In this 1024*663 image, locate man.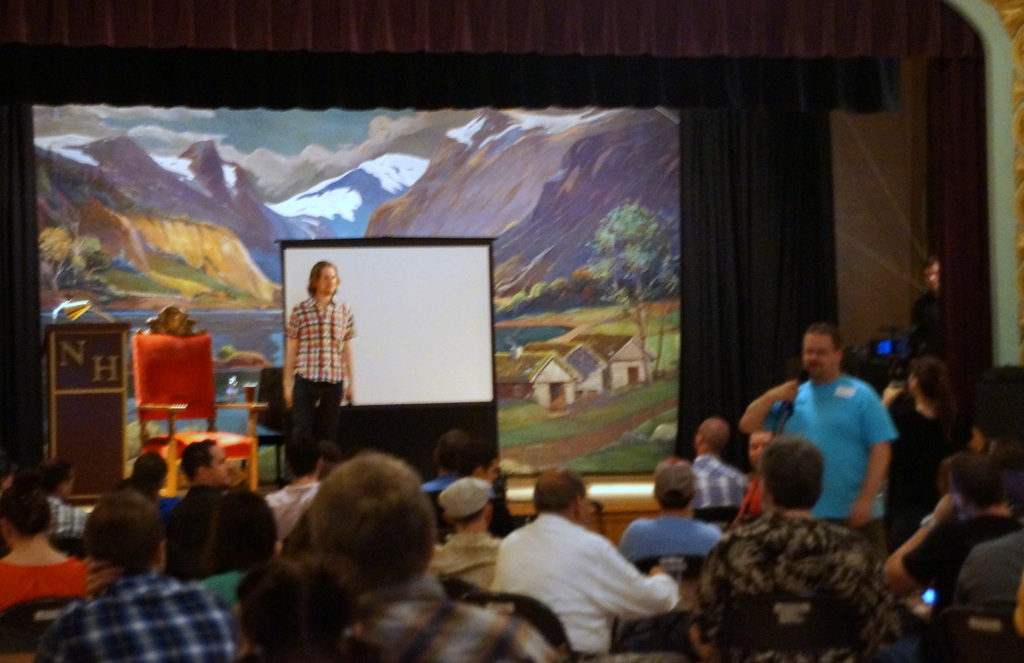
Bounding box: {"x1": 687, "y1": 436, "x2": 910, "y2": 662}.
